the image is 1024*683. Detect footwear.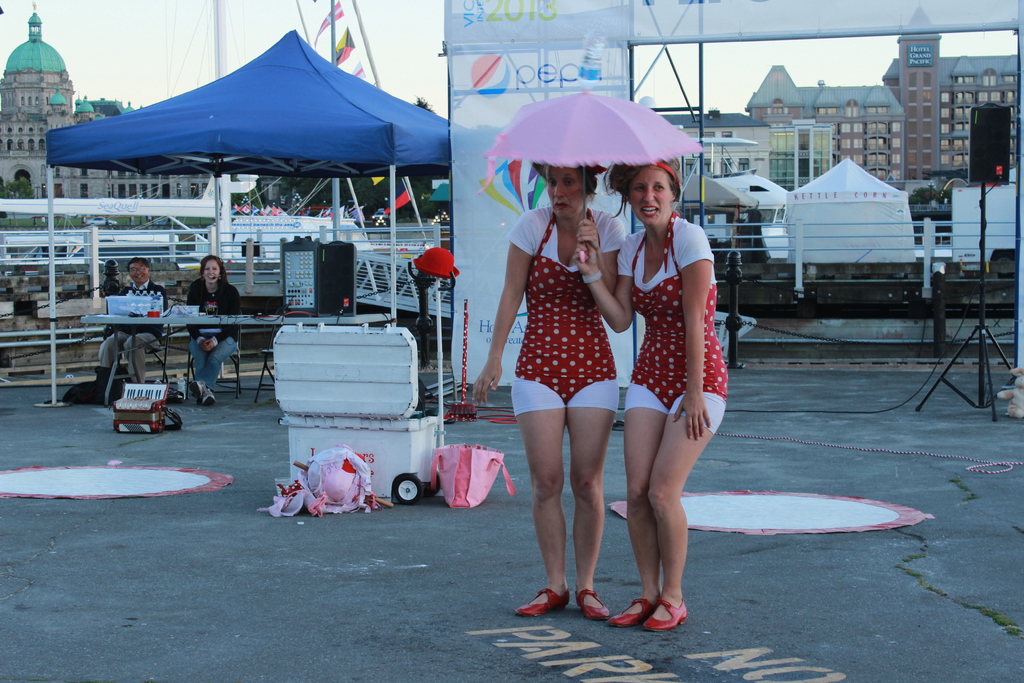
Detection: box(202, 387, 216, 406).
